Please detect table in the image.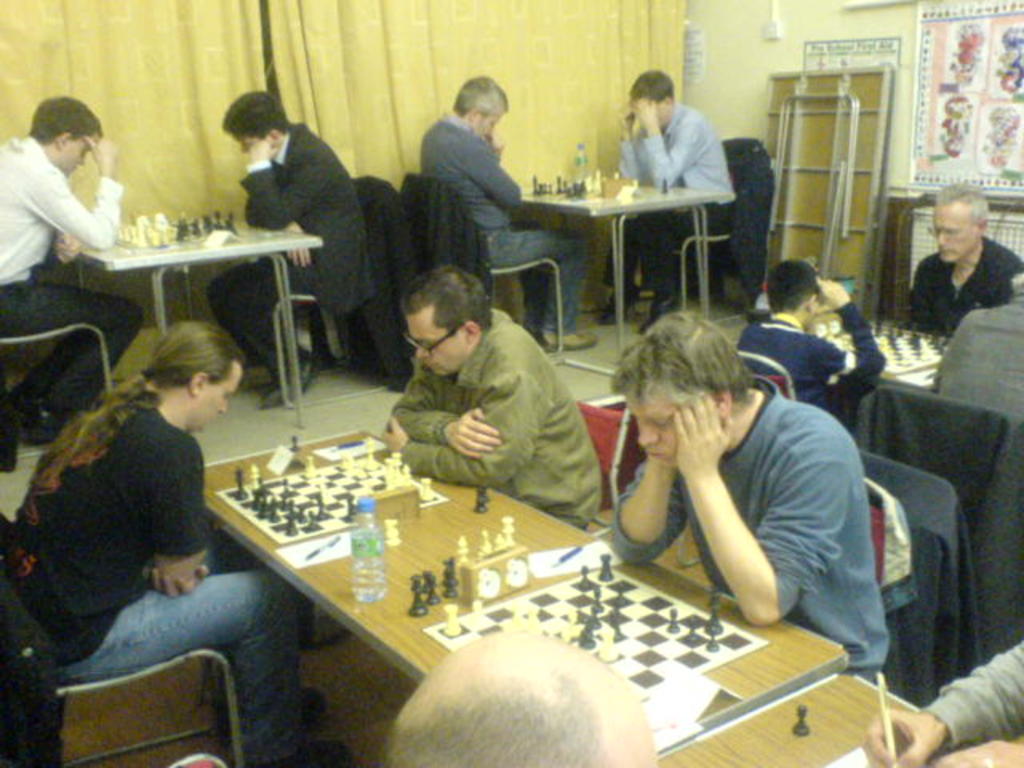
(x1=83, y1=214, x2=323, y2=426).
